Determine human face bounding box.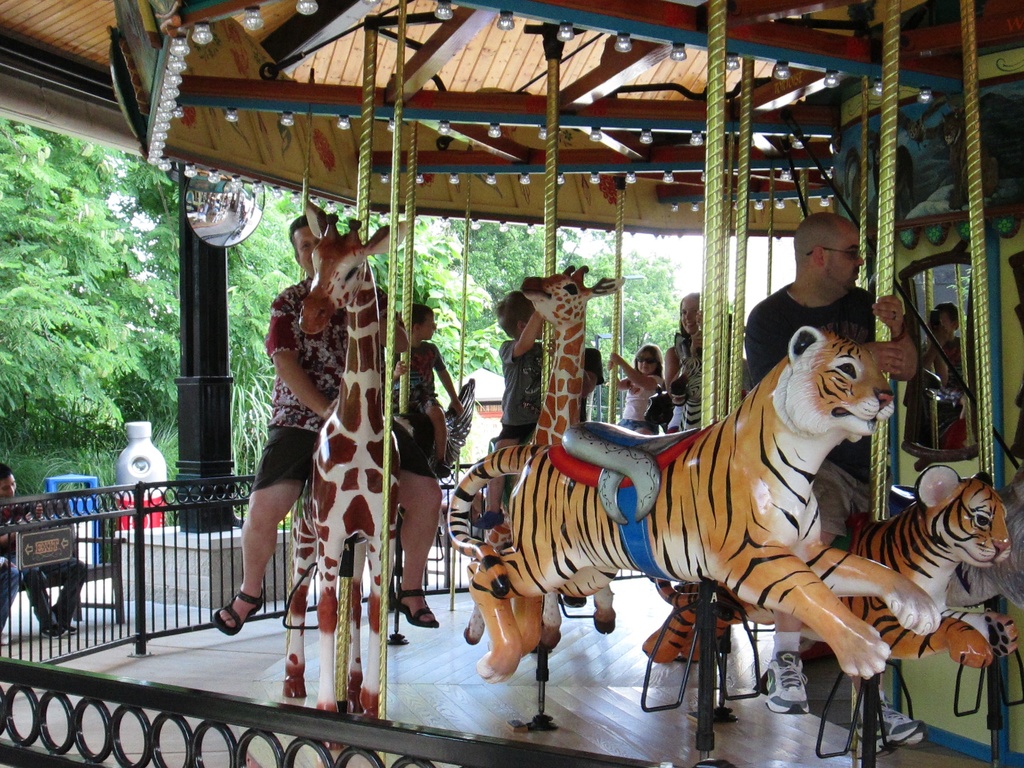
Determined: (636, 349, 657, 376).
